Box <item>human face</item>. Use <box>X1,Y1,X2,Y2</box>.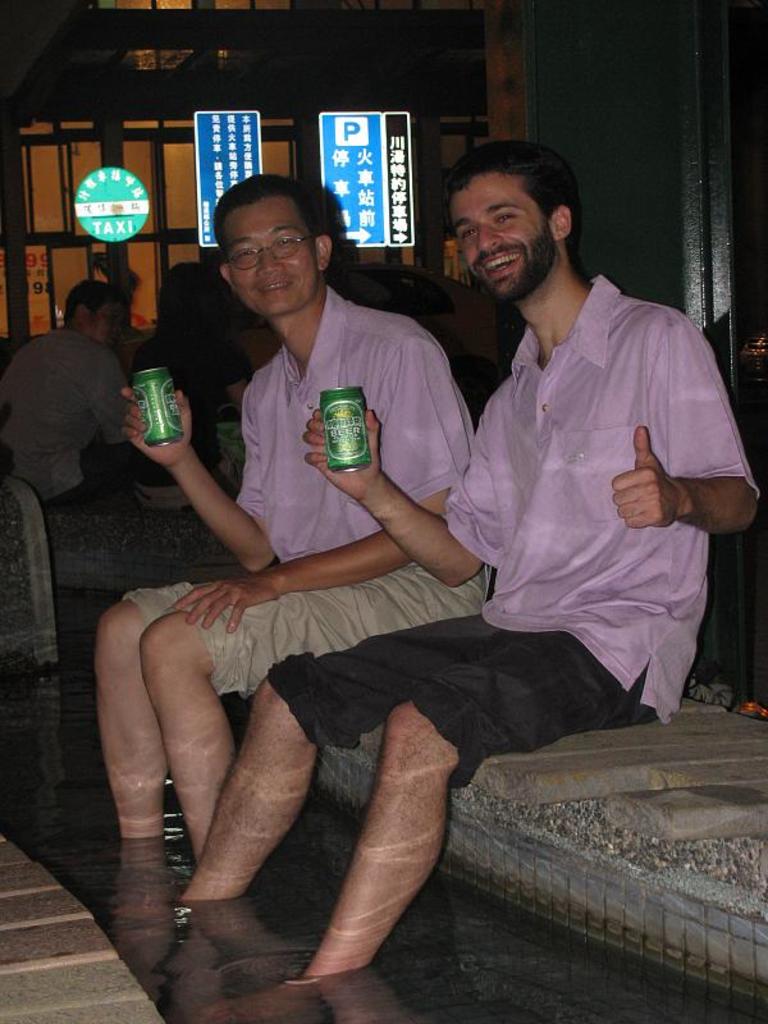
<box>90,302,124,349</box>.
